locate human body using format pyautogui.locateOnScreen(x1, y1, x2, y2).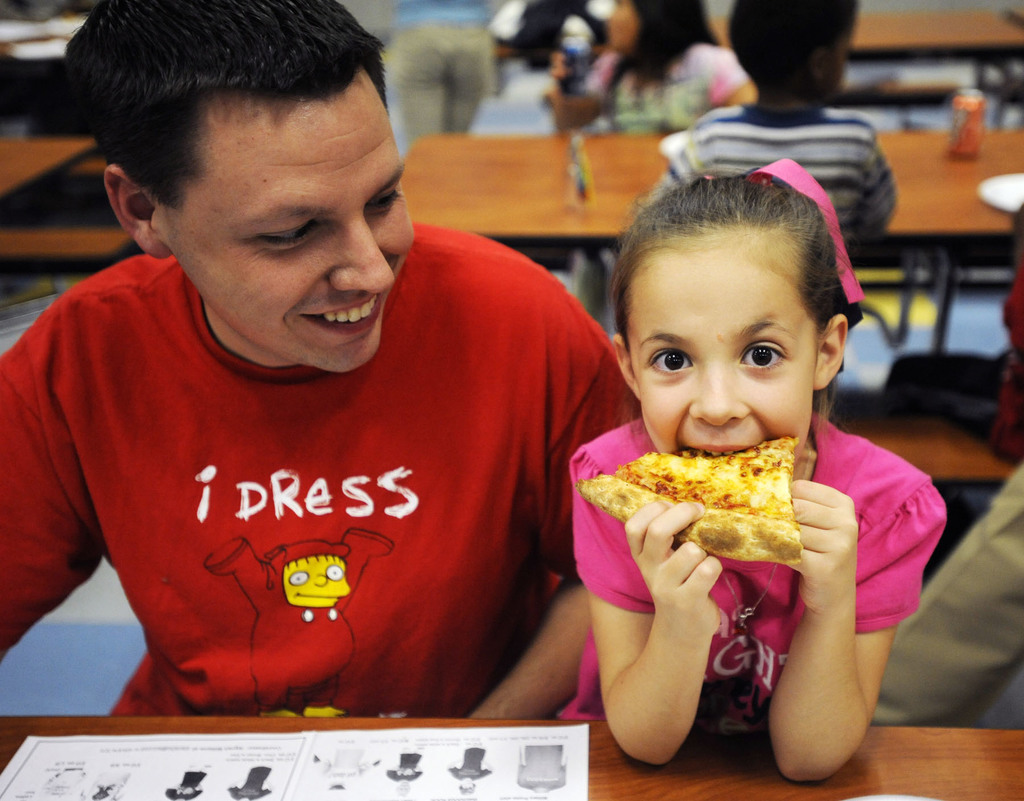
pyautogui.locateOnScreen(645, 93, 906, 262).
